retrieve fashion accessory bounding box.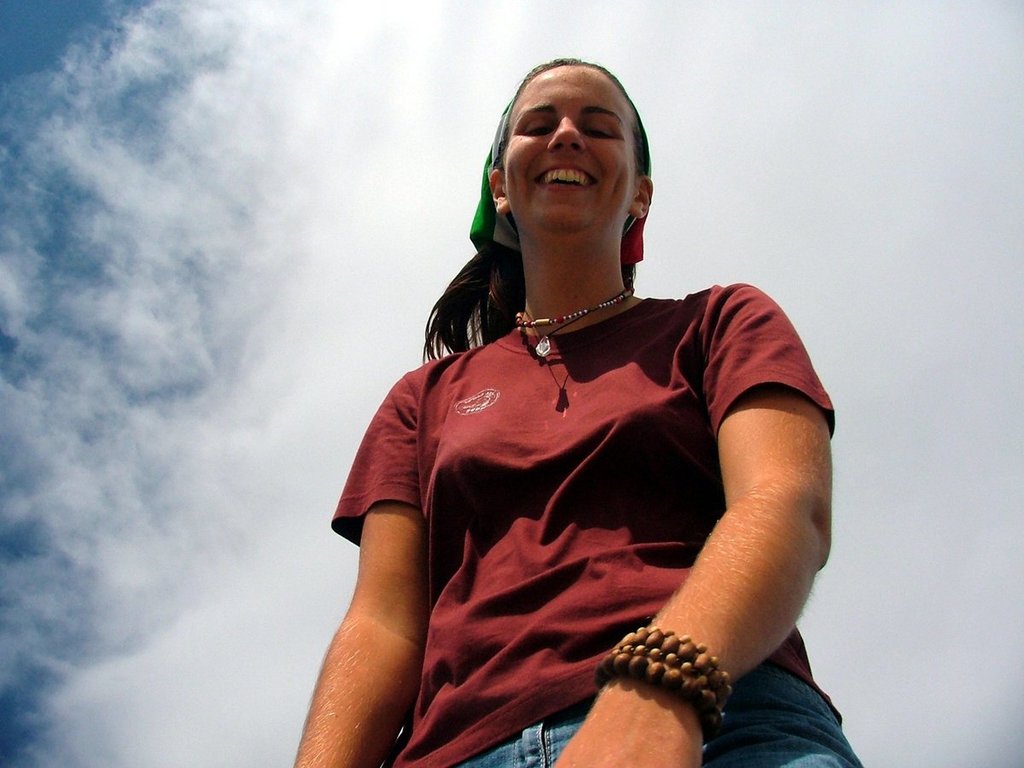
Bounding box: l=514, t=288, r=636, b=356.
